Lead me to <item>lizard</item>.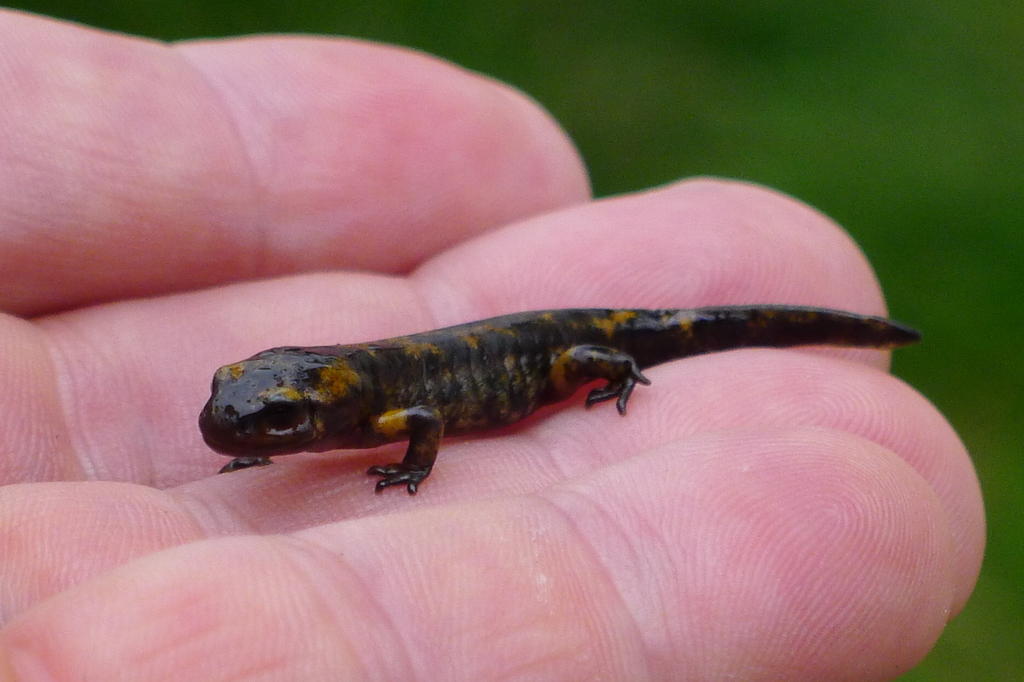
Lead to 200, 334, 919, 491.
